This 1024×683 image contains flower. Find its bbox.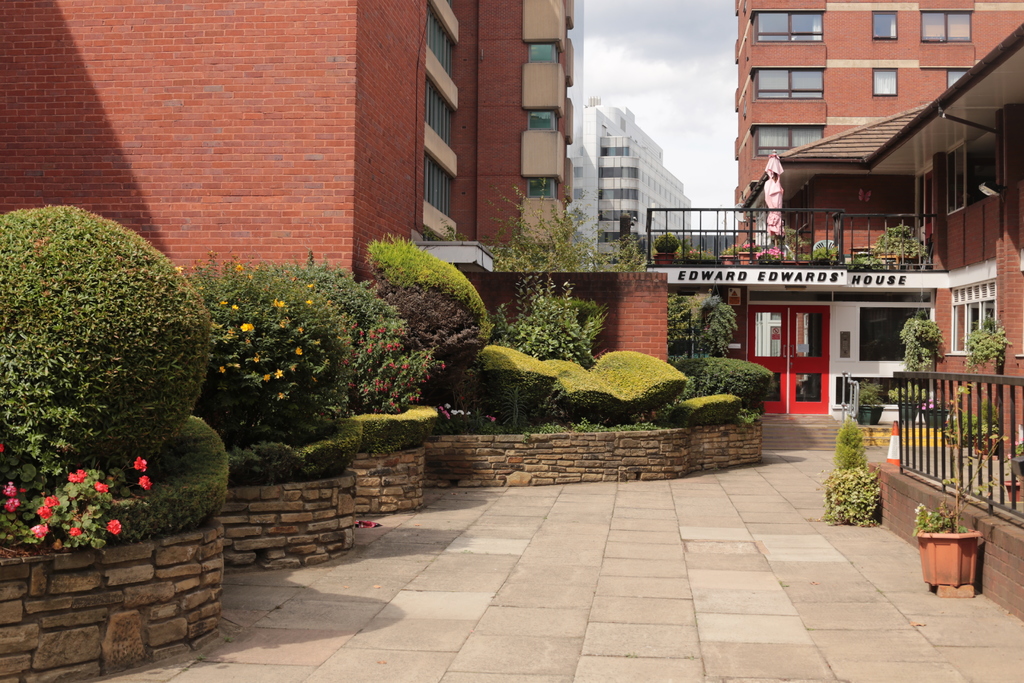
291 366 294 374.
